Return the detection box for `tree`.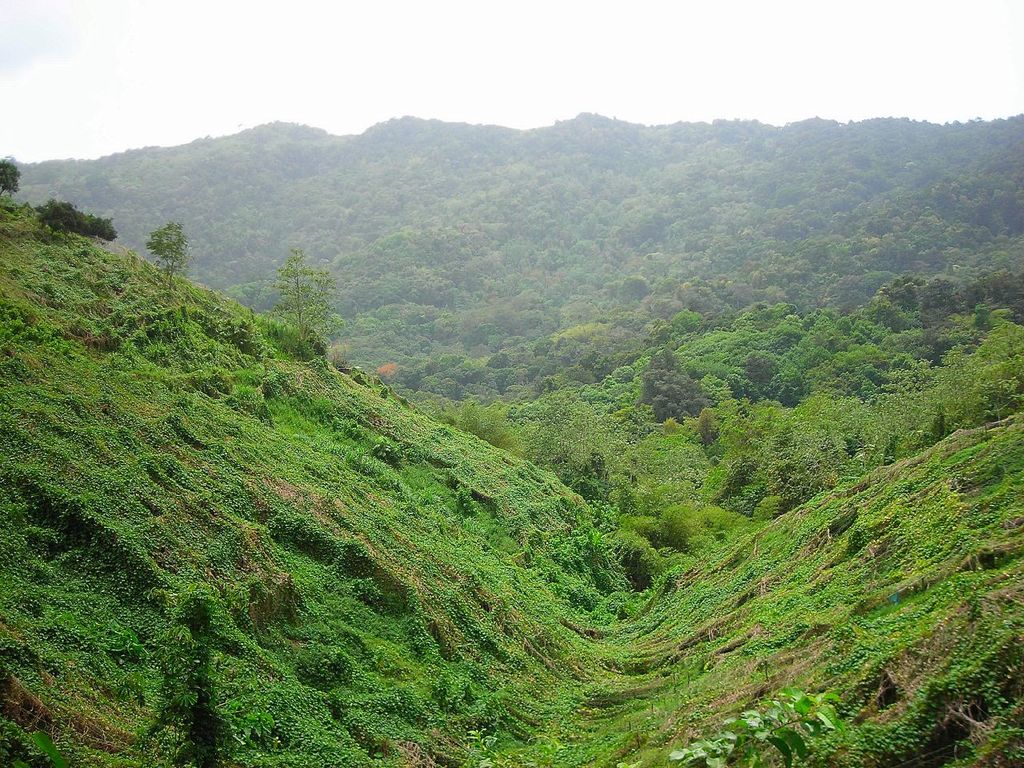
box=[42, 186, 150, 254].
